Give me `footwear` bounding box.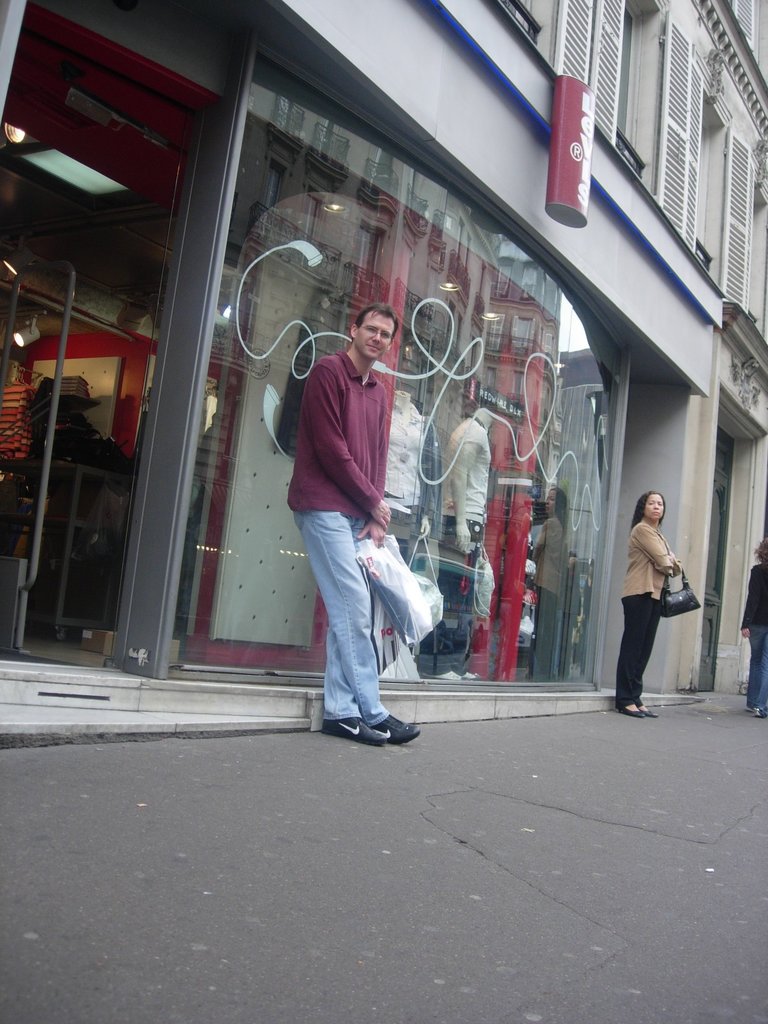
(618, 709, 639, 714).
